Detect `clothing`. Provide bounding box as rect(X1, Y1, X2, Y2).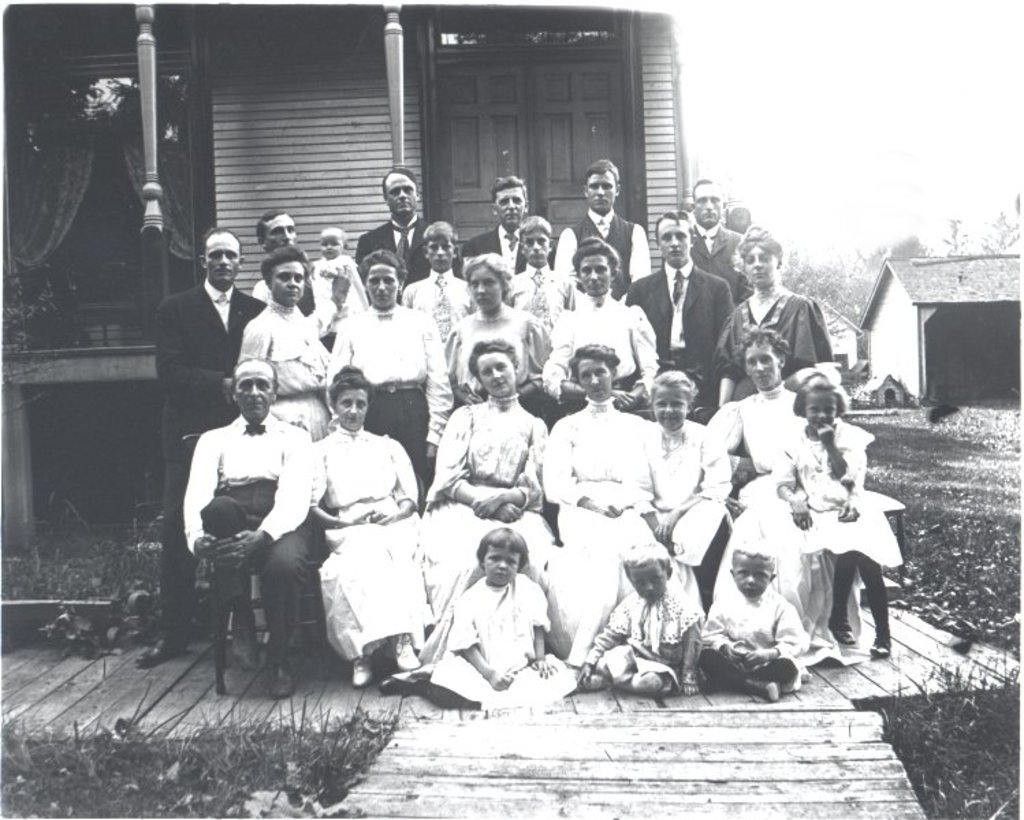
rect(537, 287, 655, 406).
